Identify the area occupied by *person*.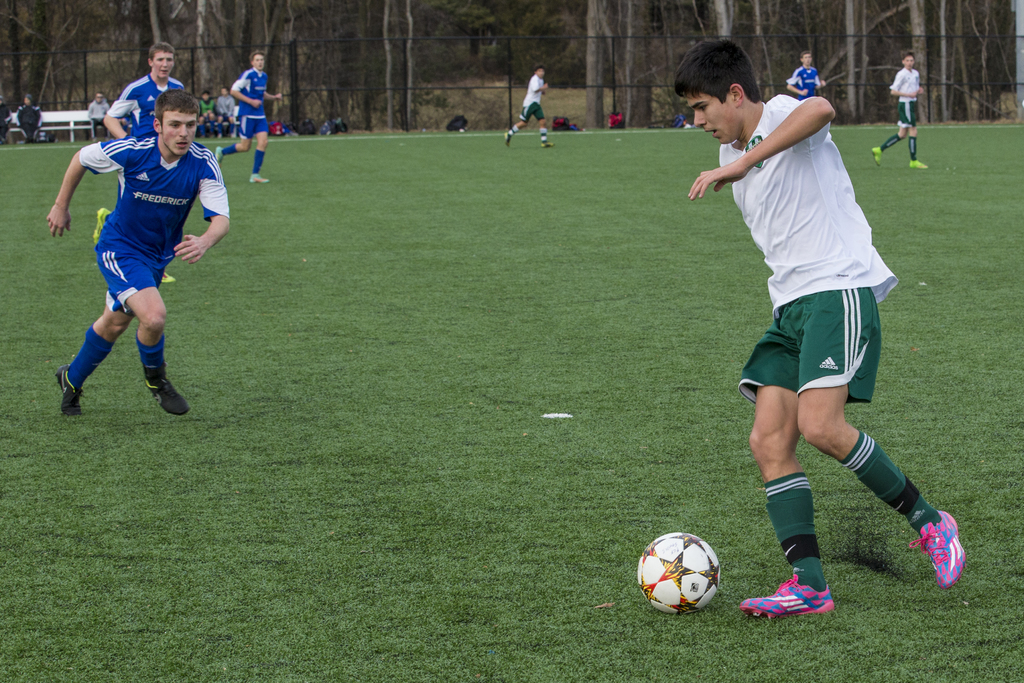
Area: locate(789, 54, 824, 102).
